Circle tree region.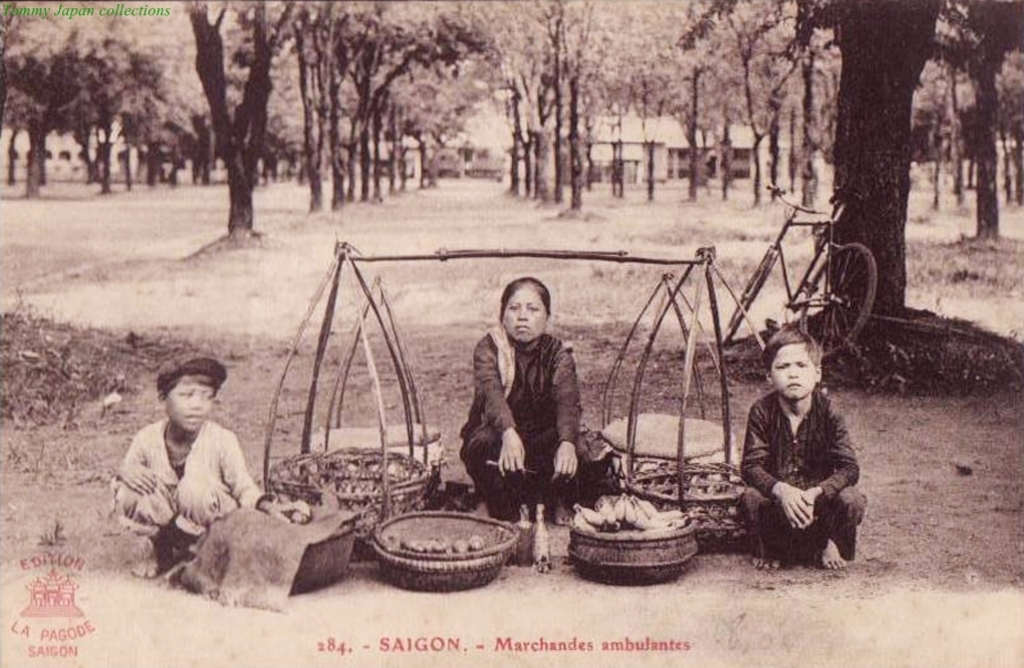
Region: pyautogui.locateOnScreen(899, 56, 972, 214).
